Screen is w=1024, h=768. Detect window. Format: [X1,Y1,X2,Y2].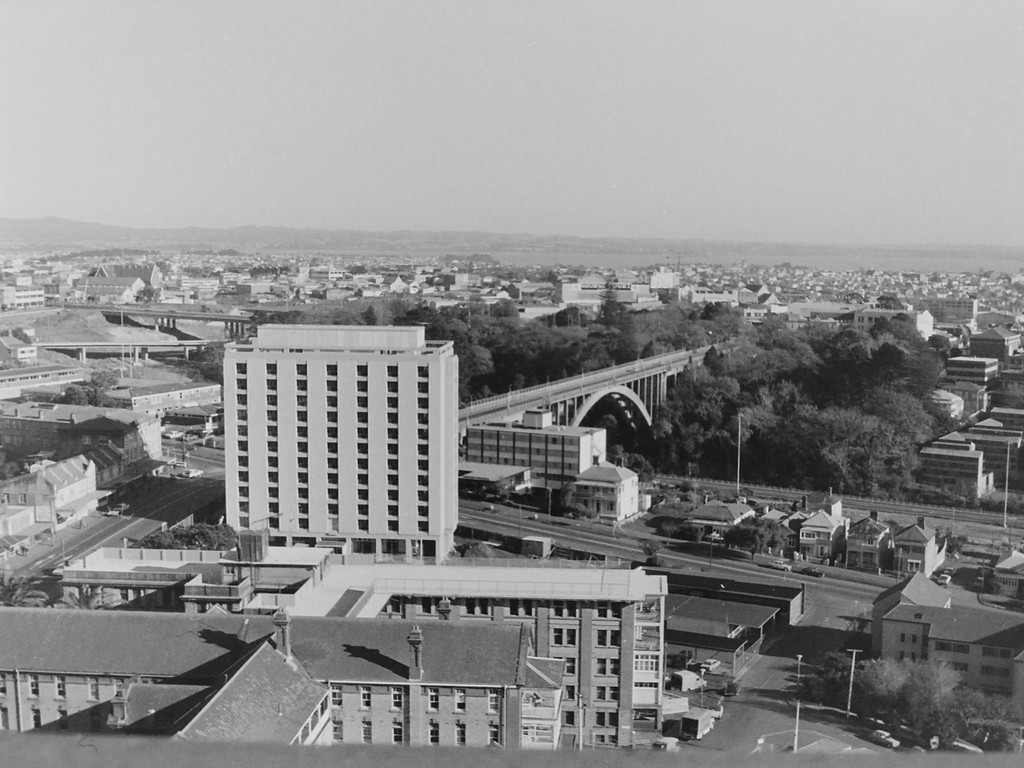
[418,443,429,456].
